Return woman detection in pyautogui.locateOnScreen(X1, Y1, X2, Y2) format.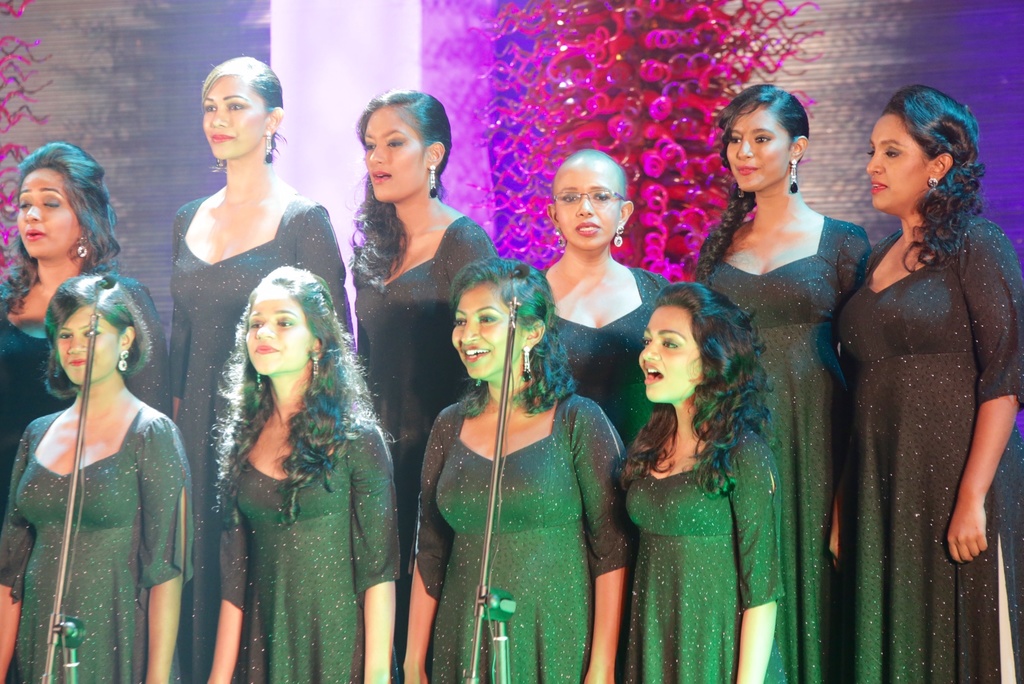
pyautogui.locateOnScreen(156, 45, 348, 681).
